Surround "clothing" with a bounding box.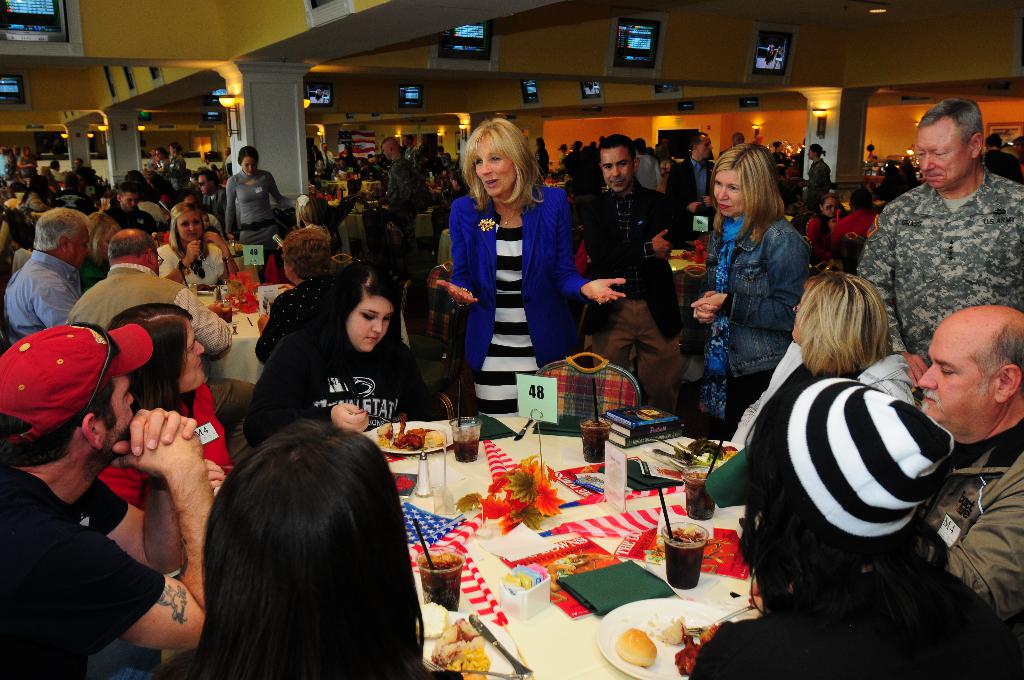
<box>256,265,336,366</box>.
